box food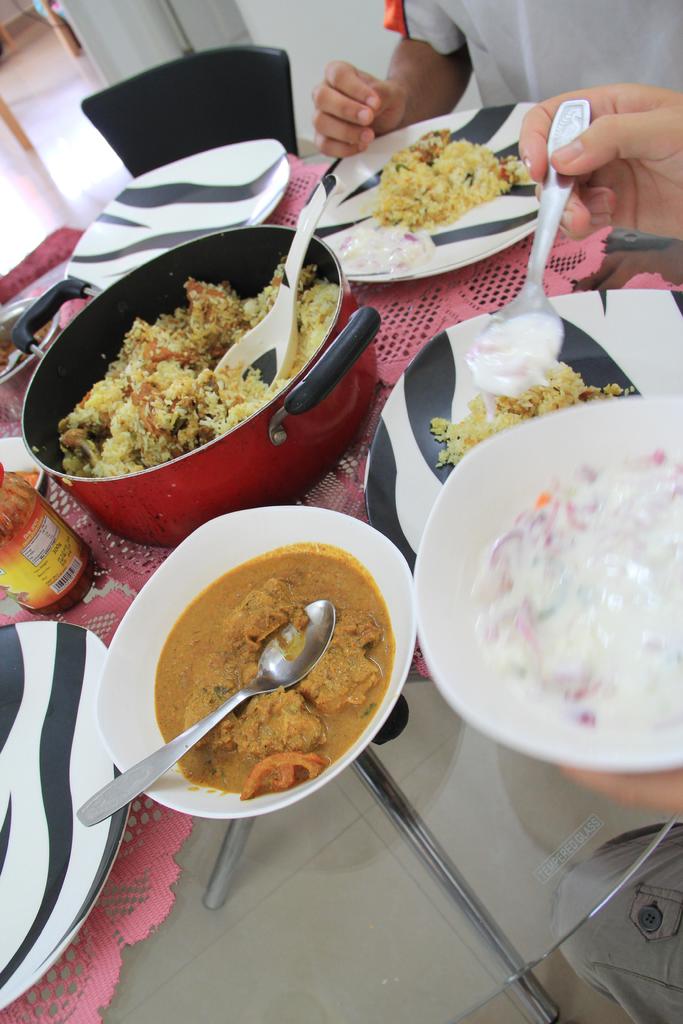
box=[0, 319, 53, 376]
